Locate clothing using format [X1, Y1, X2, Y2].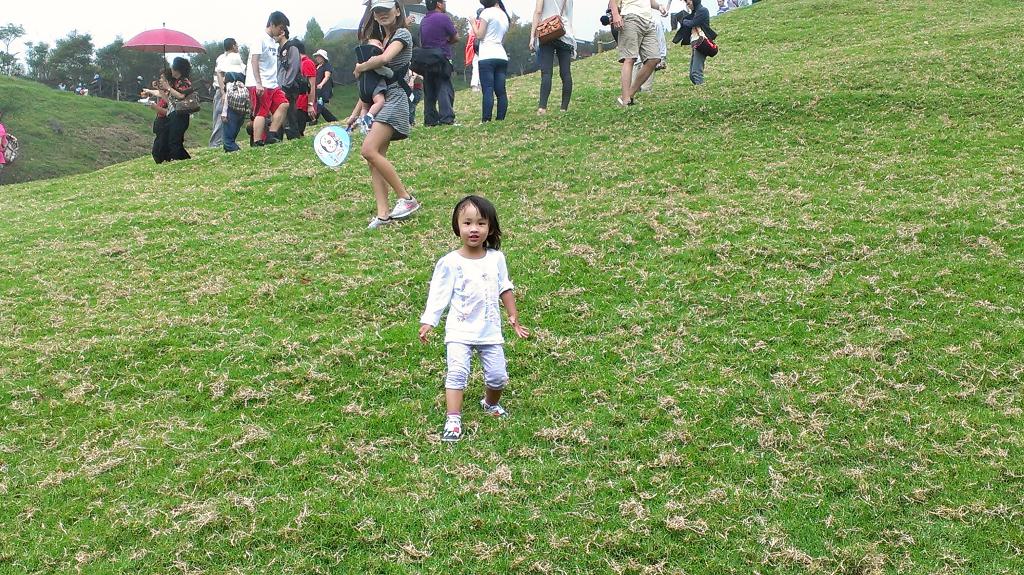
[356, 42, 399, 101].
